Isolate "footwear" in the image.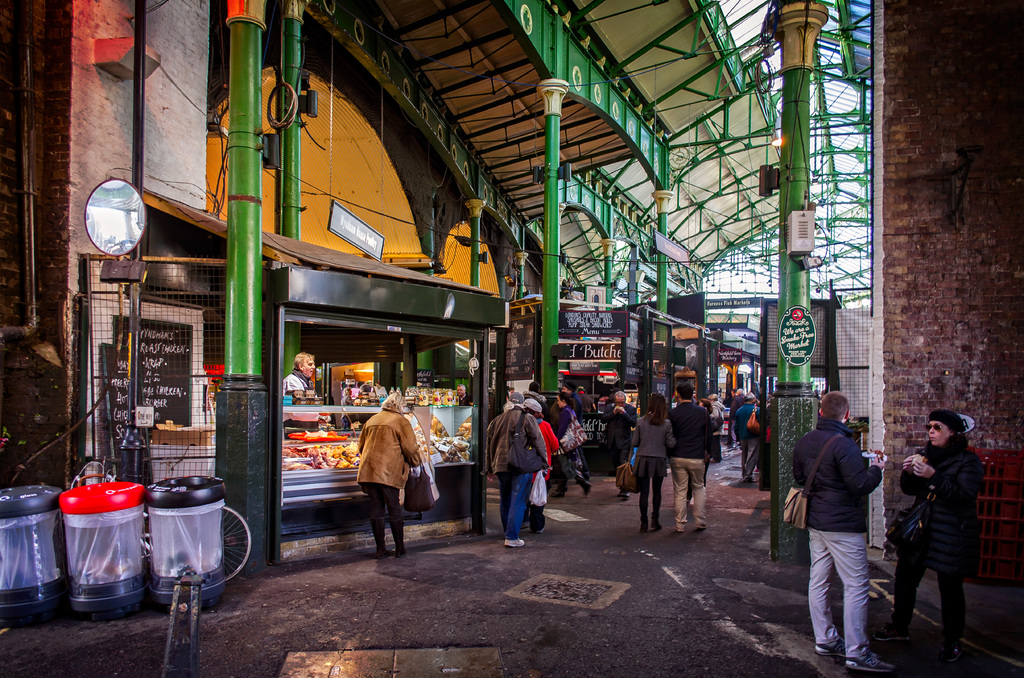
Isolated region: left=639, top=524, right=643, bottom=532.
